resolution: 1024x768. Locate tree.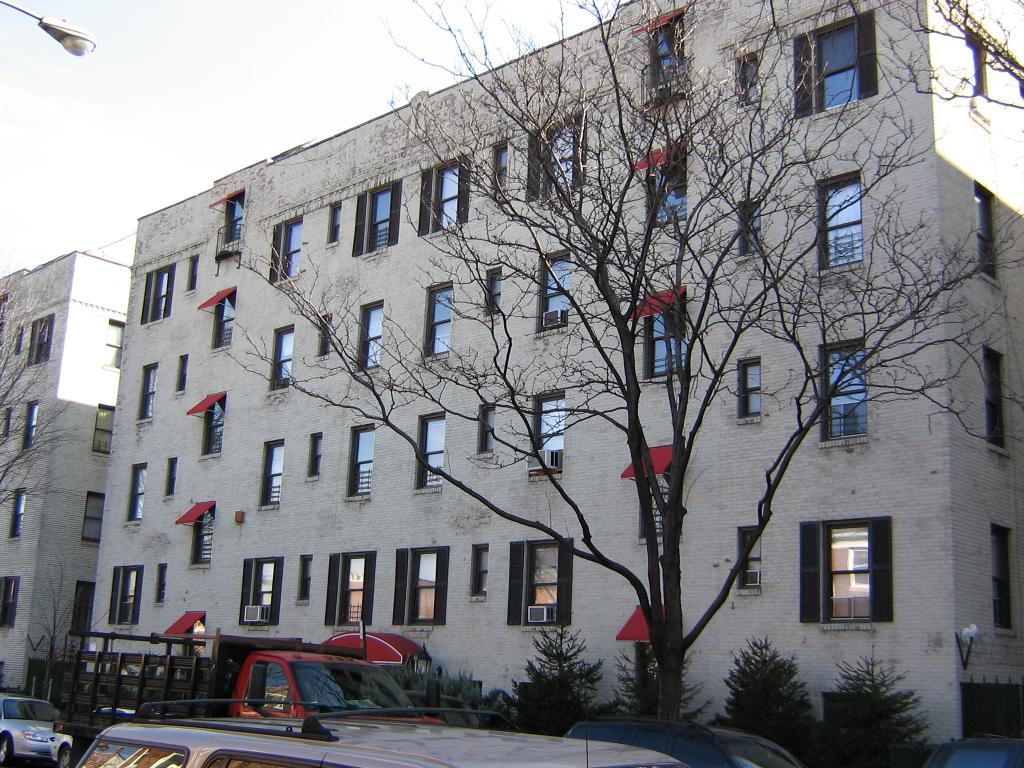
(x1=618, y1=635, x2=715, y2=728).
